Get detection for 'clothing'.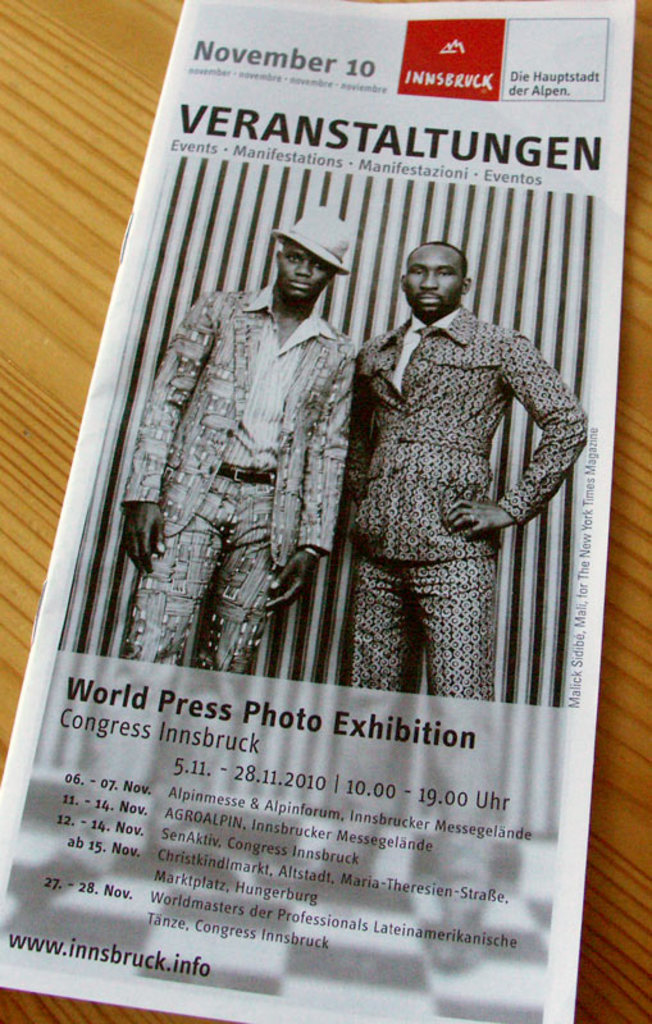
Detection: 266/202/360/269.
